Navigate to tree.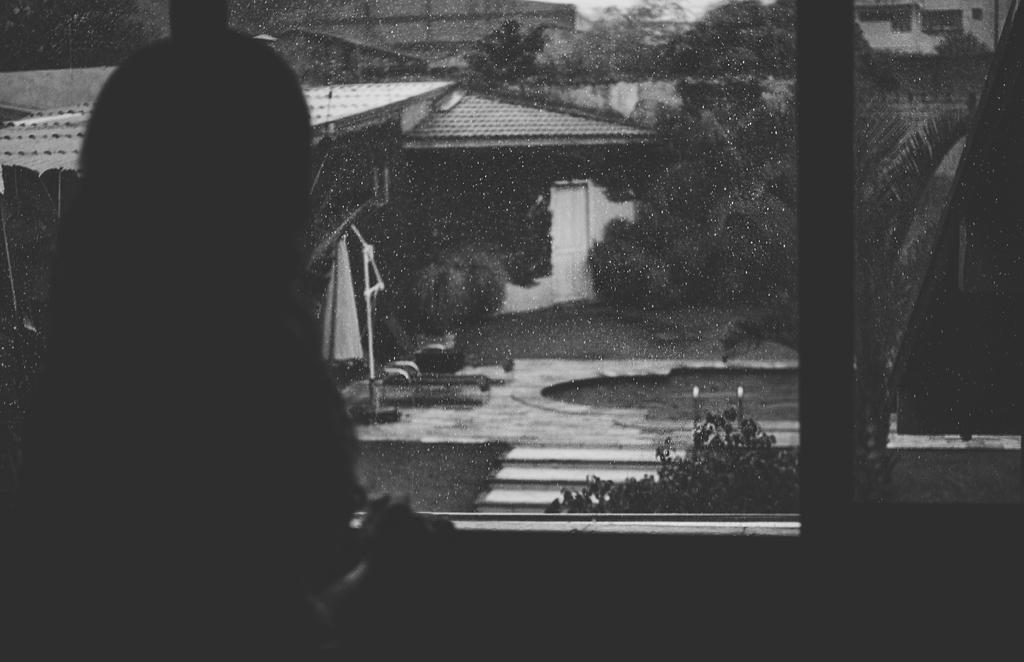
Navigation target: [467,25,555,85].
